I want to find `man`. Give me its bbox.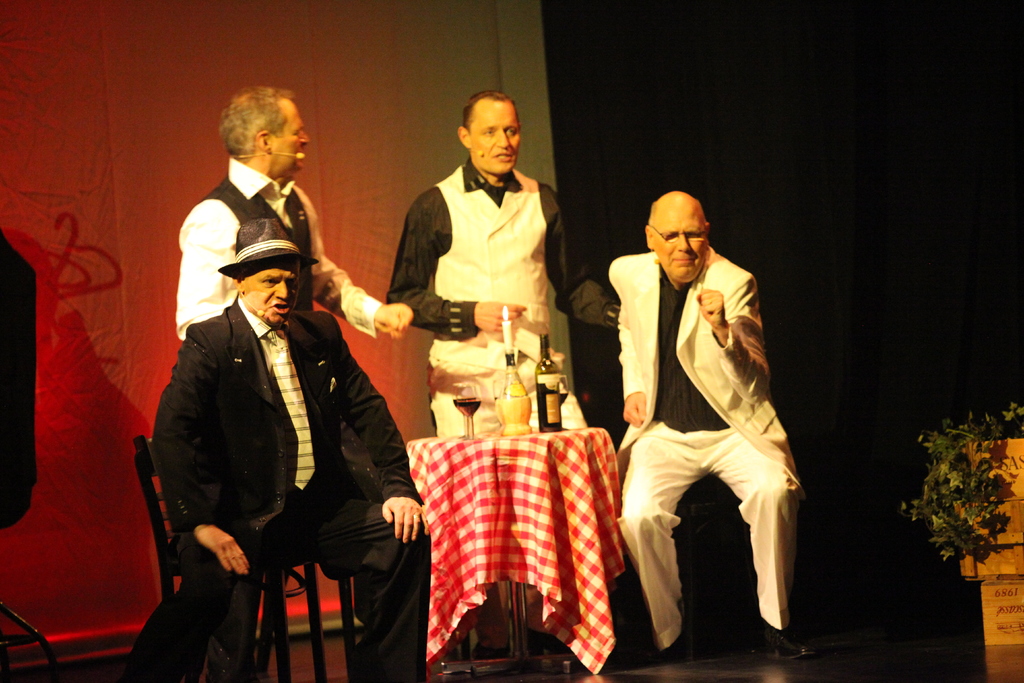
124 213 426 682.
